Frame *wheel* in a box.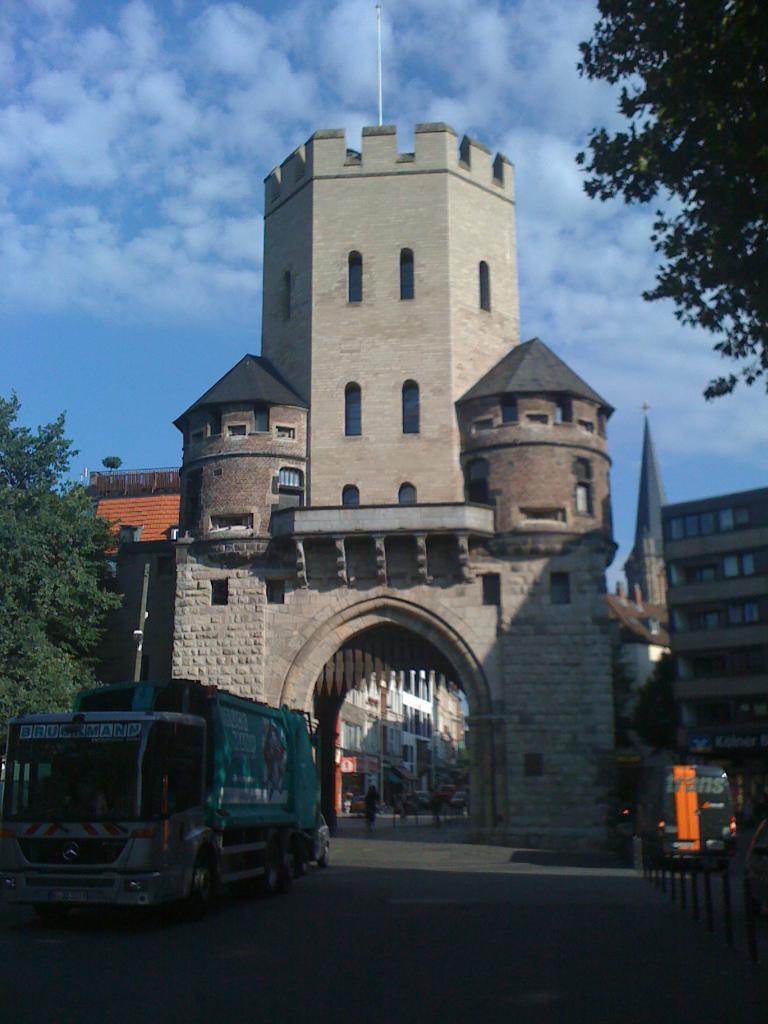
BBox(259, 851, 278, 897).
